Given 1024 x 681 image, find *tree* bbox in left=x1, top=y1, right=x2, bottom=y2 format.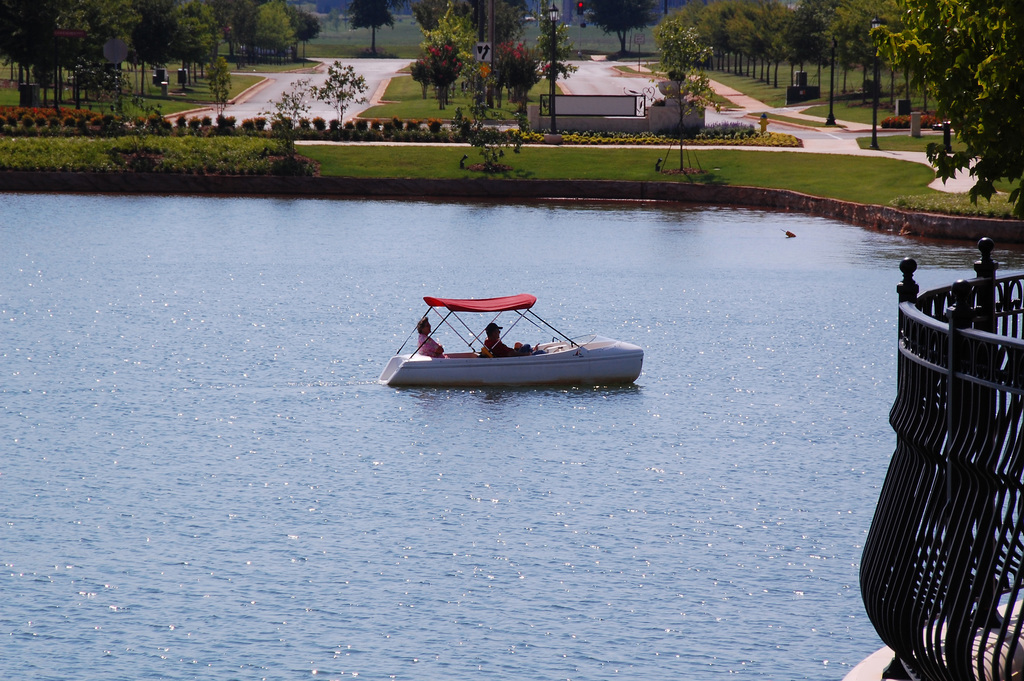
left=182, top=5, right=218, bottom=76.
